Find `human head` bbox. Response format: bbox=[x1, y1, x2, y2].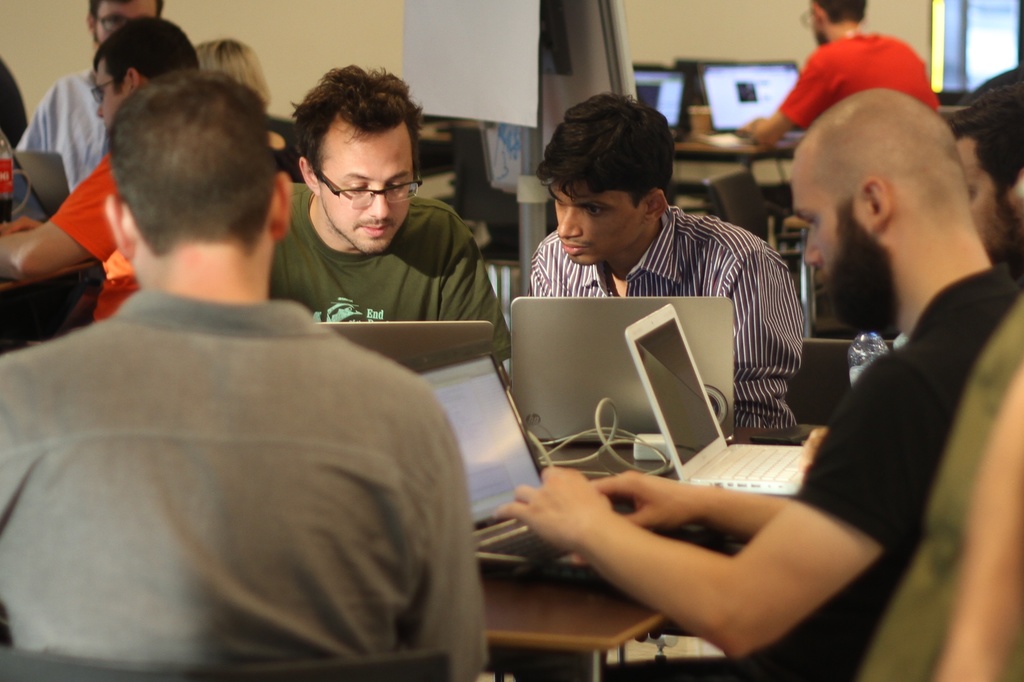
bbox=[539, 90, 676, 262].
